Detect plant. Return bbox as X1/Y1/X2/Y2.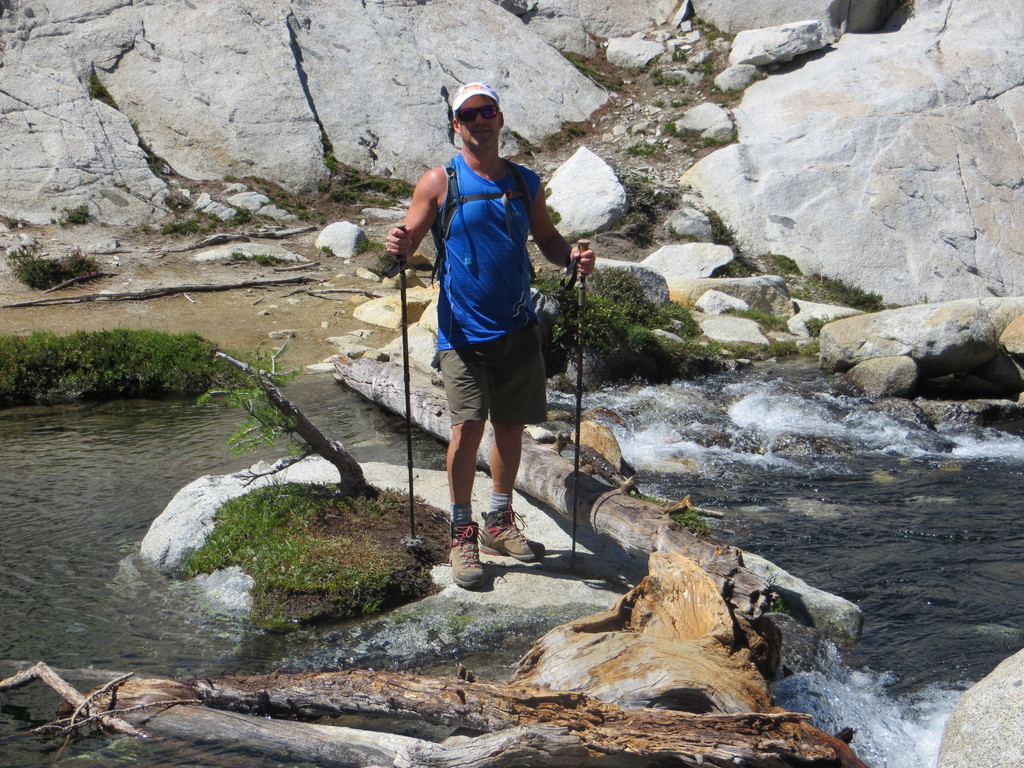
228/204/253/221.
